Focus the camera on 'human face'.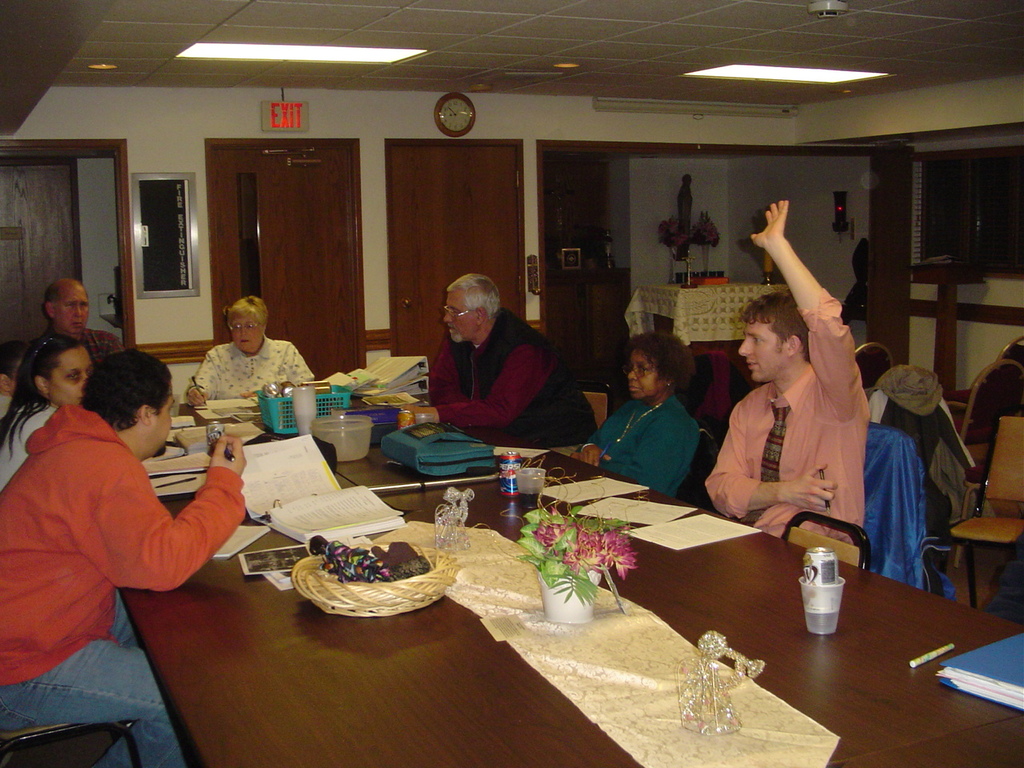
Focus region: {"left": 441, "top": 286, "right": 478, "bottom": 342}.
